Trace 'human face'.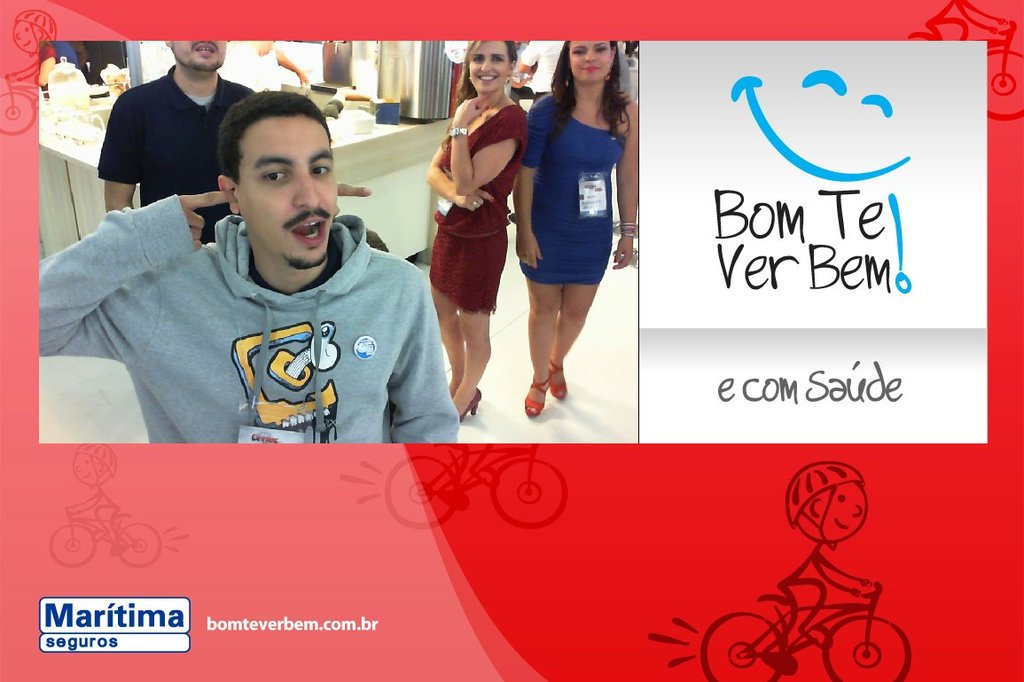
Traced to x1=470 y1=39 x2=510 y2=92.
